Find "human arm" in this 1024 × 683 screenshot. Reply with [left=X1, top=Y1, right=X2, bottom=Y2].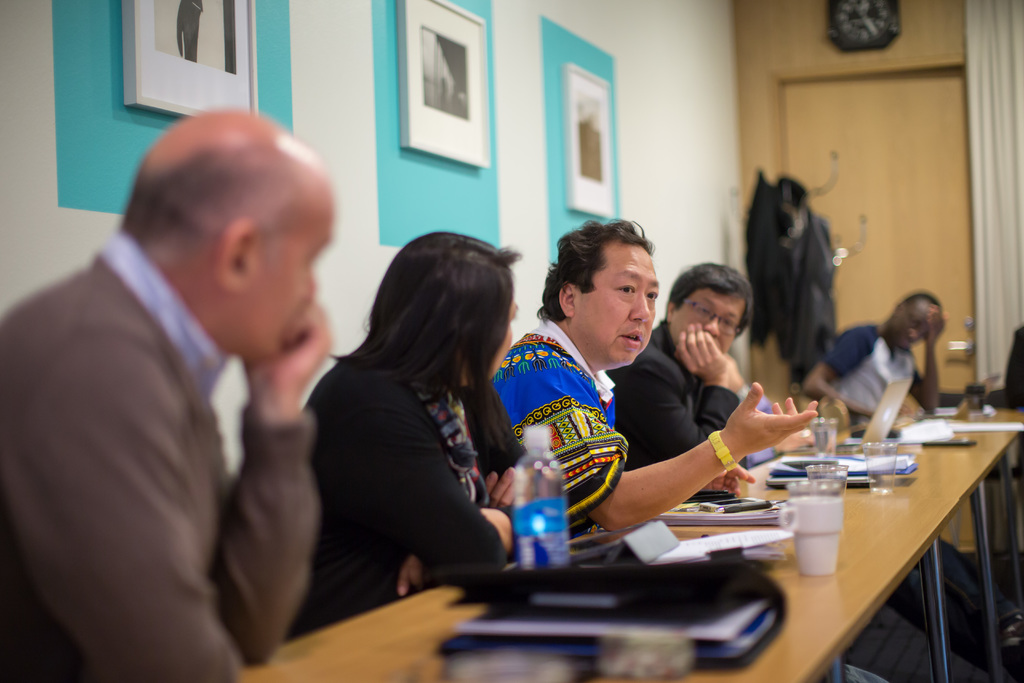
[left=710, top=345, right=773, bottom=506].
